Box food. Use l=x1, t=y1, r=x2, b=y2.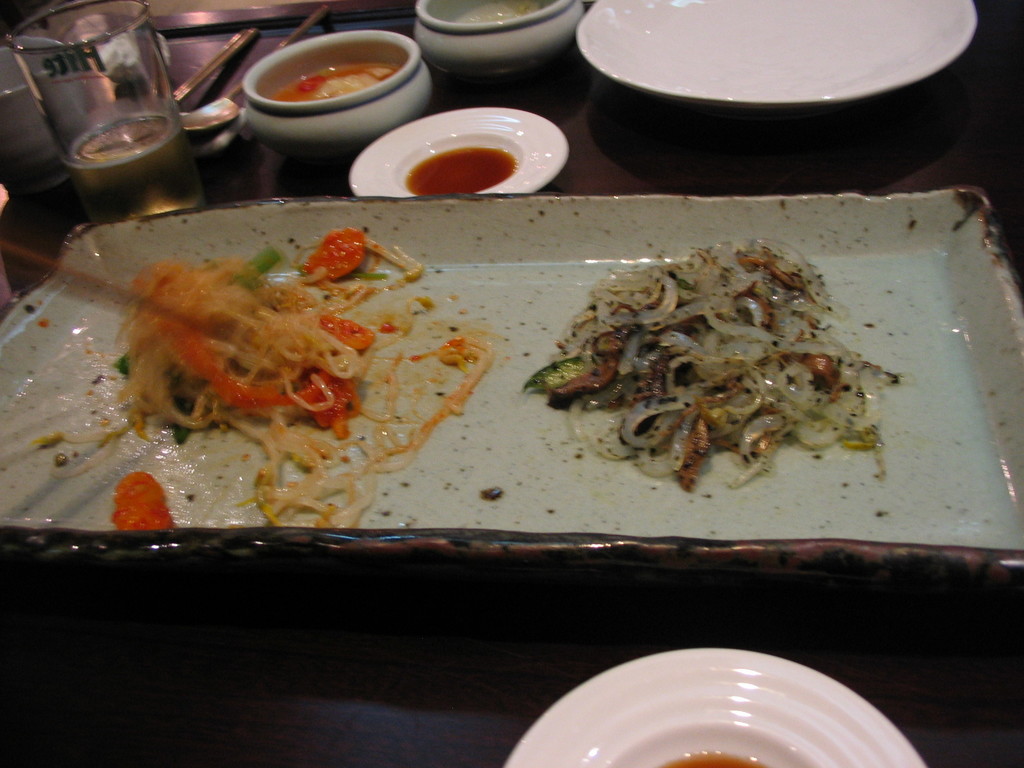
l=42, t=221, r=493, b=528.
